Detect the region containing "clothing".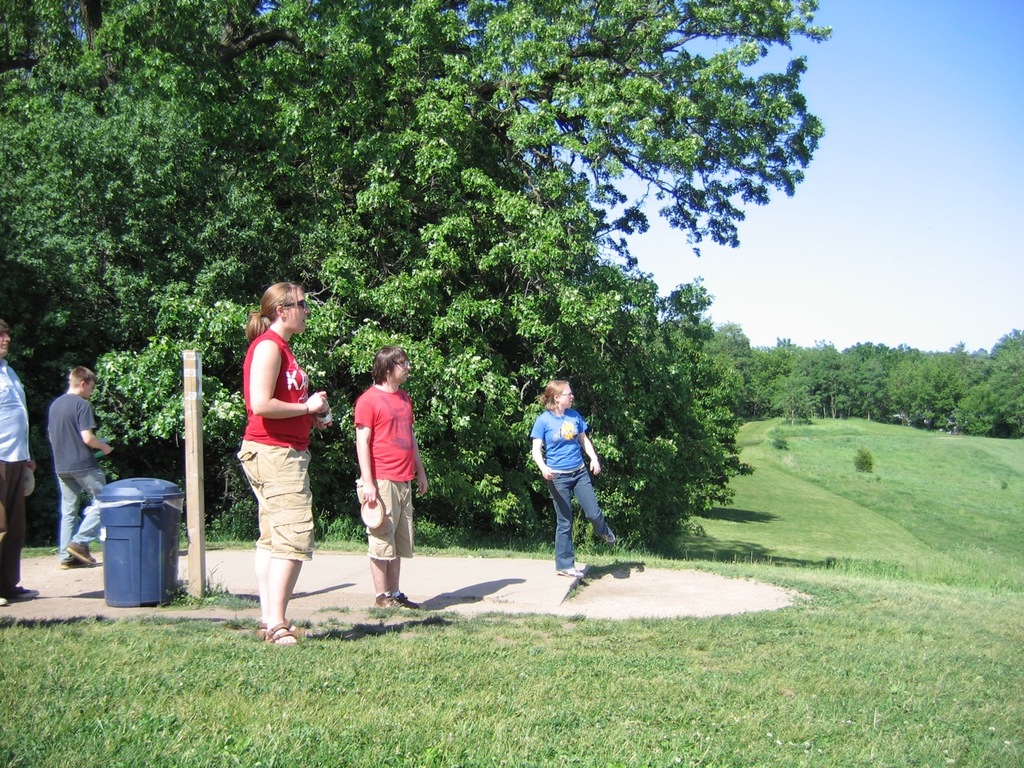
bbox=[529, 409, 611, 569].
